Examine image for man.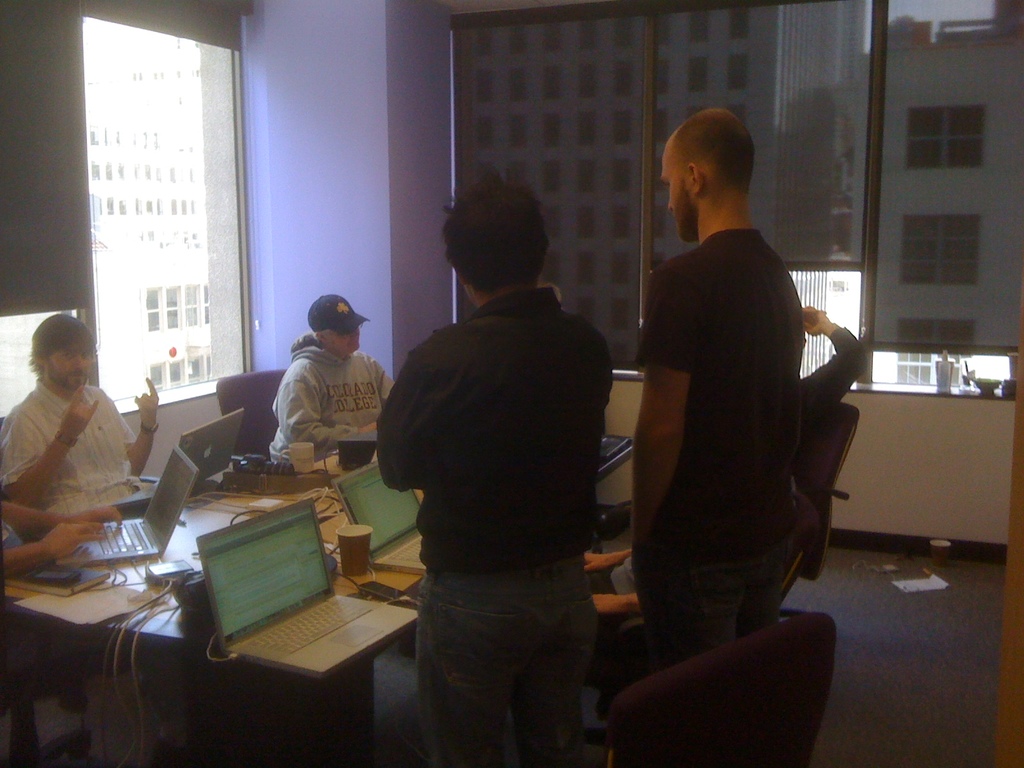
Examination result: 376, 165, 618, 767.
